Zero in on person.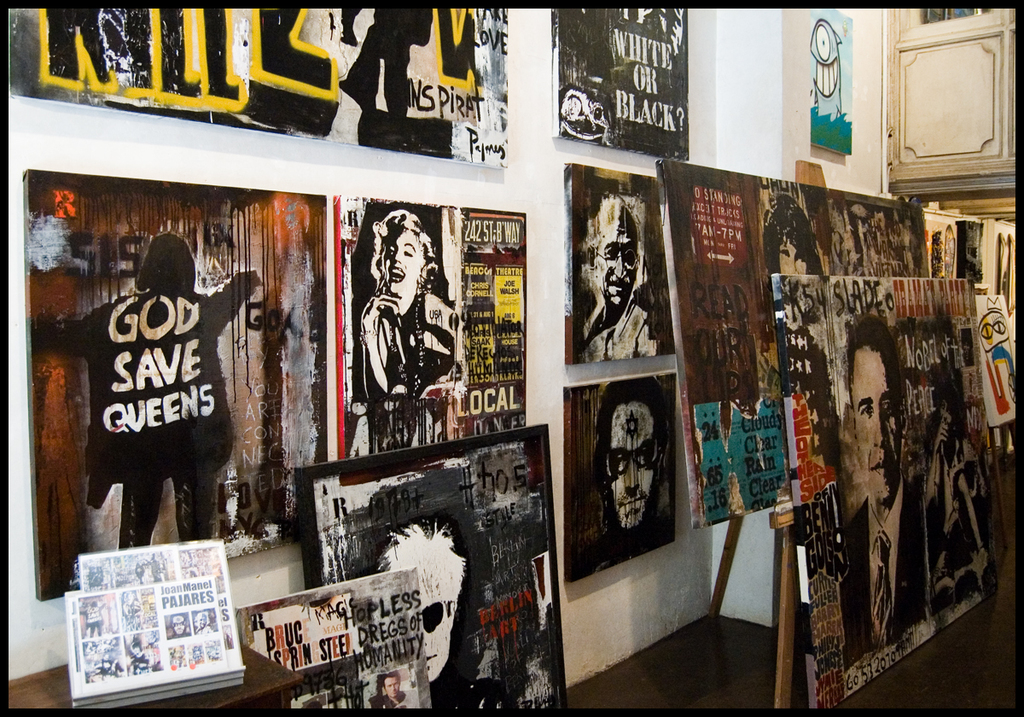
Zeroed in: 360/210/470/469.
